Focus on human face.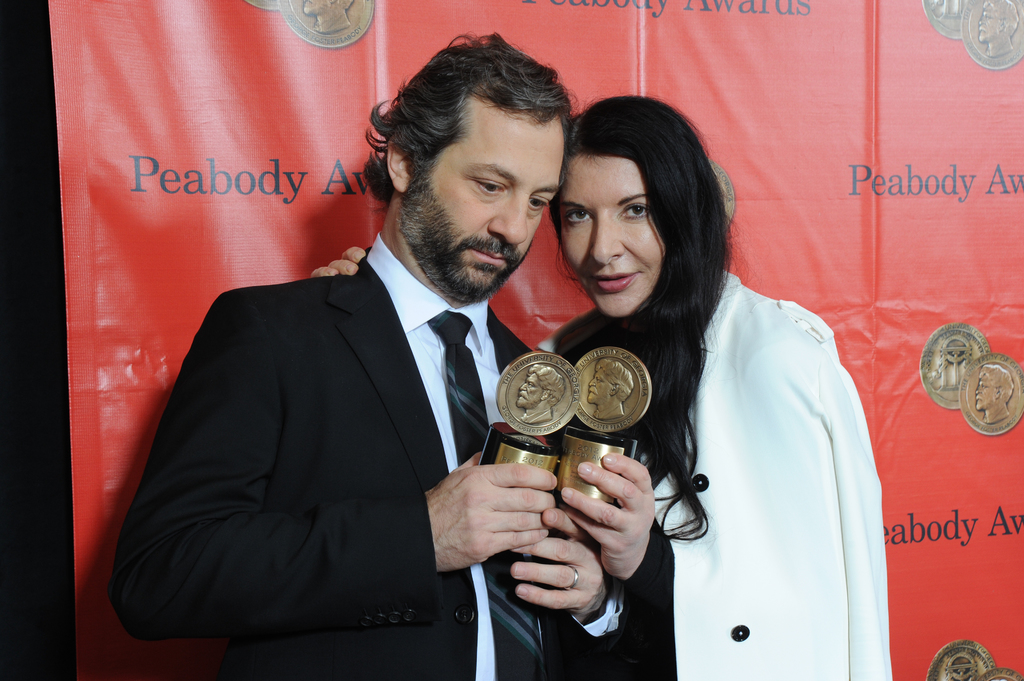
Focused at <bbox>429, 99, 563, 292</bbox>.
